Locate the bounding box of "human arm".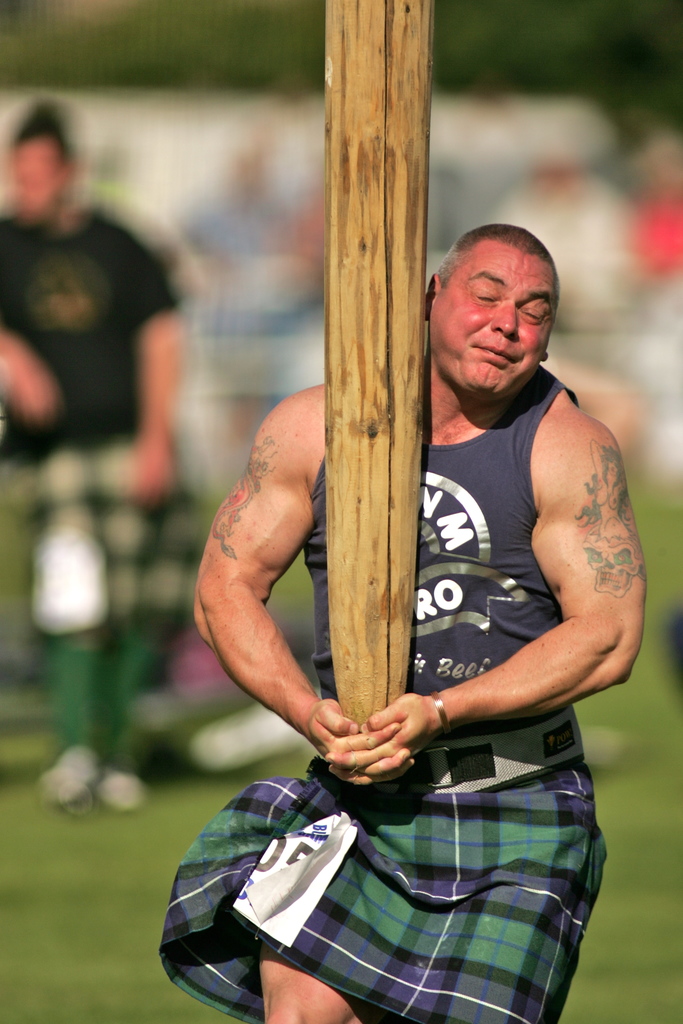
Bounding box: x1=126 y1=232 x2=183 y2=501.
